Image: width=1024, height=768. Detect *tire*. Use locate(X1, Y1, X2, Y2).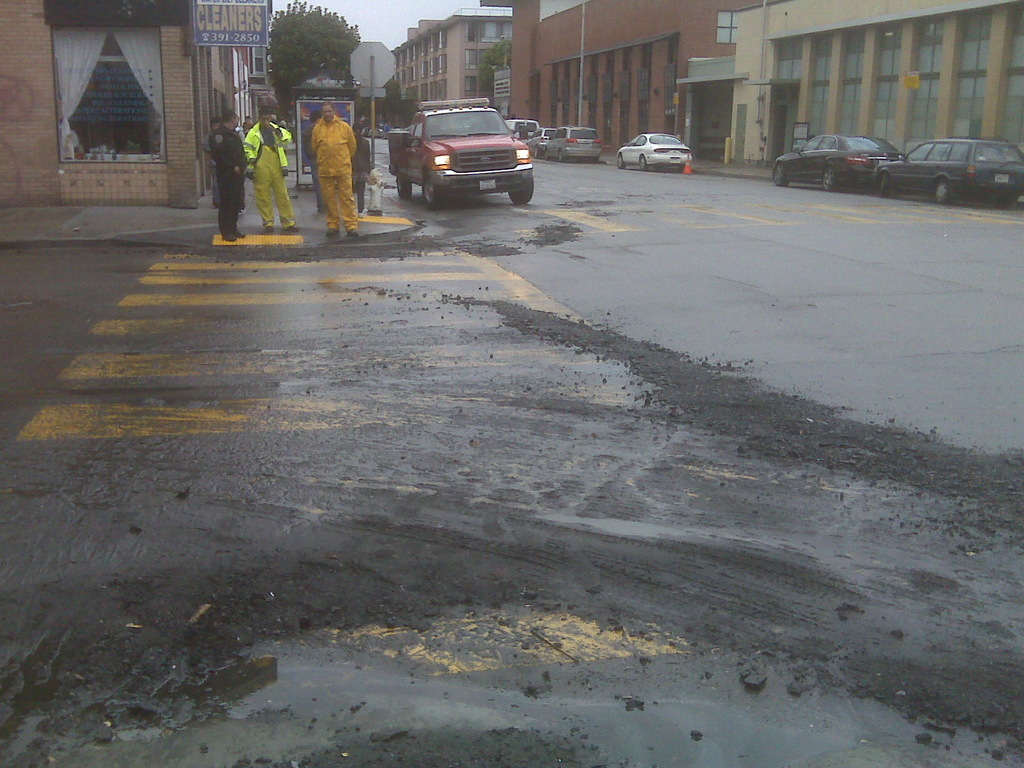
locate(996, 195, 1018, 211).
